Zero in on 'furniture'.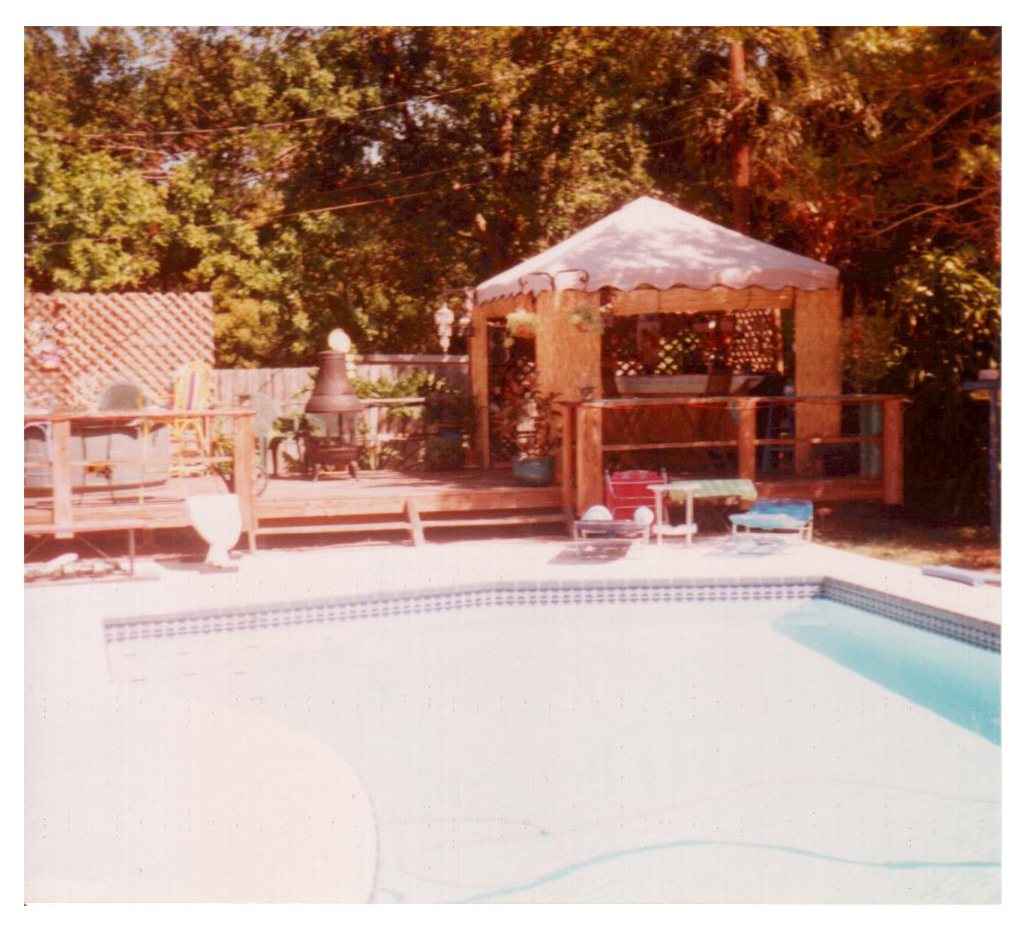
Zeroed in: bbox=(728, 498, 812, 540).
